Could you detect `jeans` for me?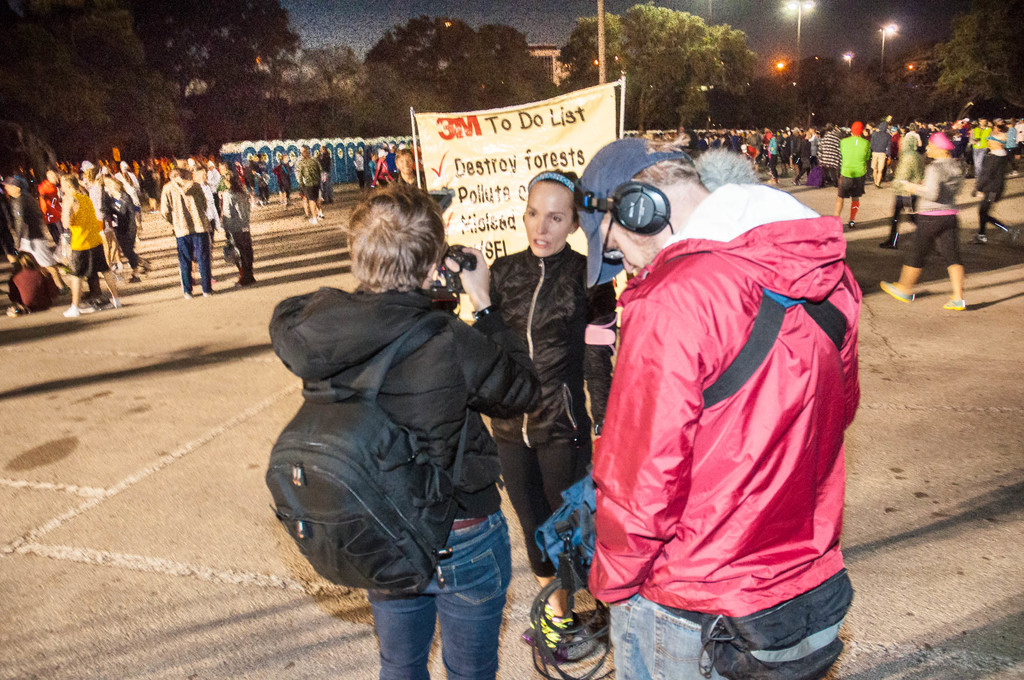
Detection result: (x1=909, y1=215, x2=964, y2=266).
